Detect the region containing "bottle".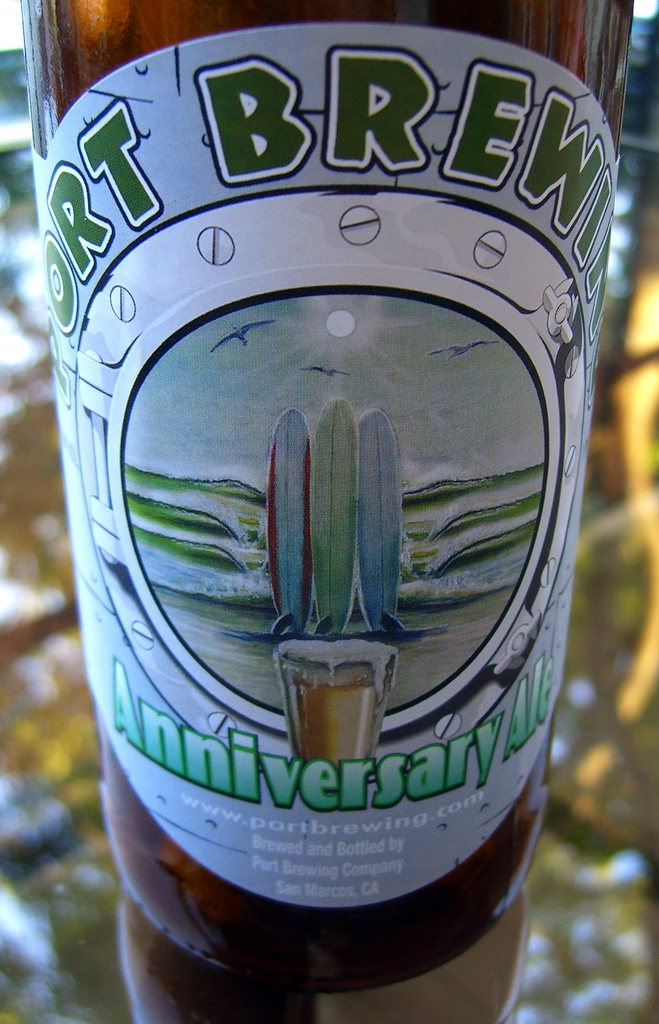
{"left": 15, "top": 3, "right": 634, "bottom": 991}.
